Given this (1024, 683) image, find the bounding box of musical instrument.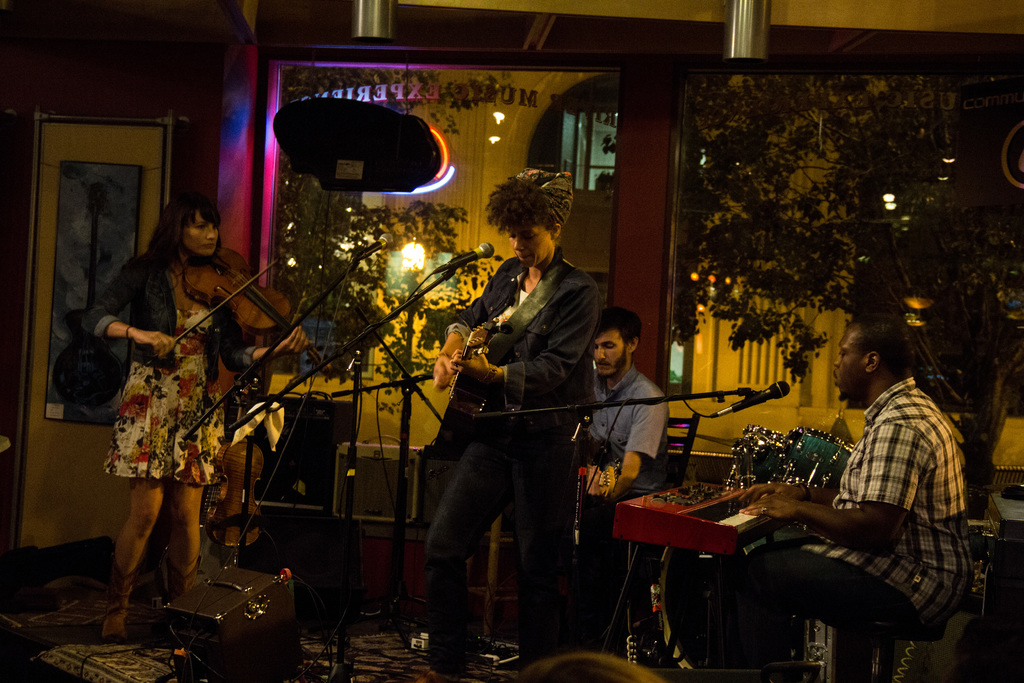
{"left": 718, "top": 424, "right": 872, "bottom": 506}.
